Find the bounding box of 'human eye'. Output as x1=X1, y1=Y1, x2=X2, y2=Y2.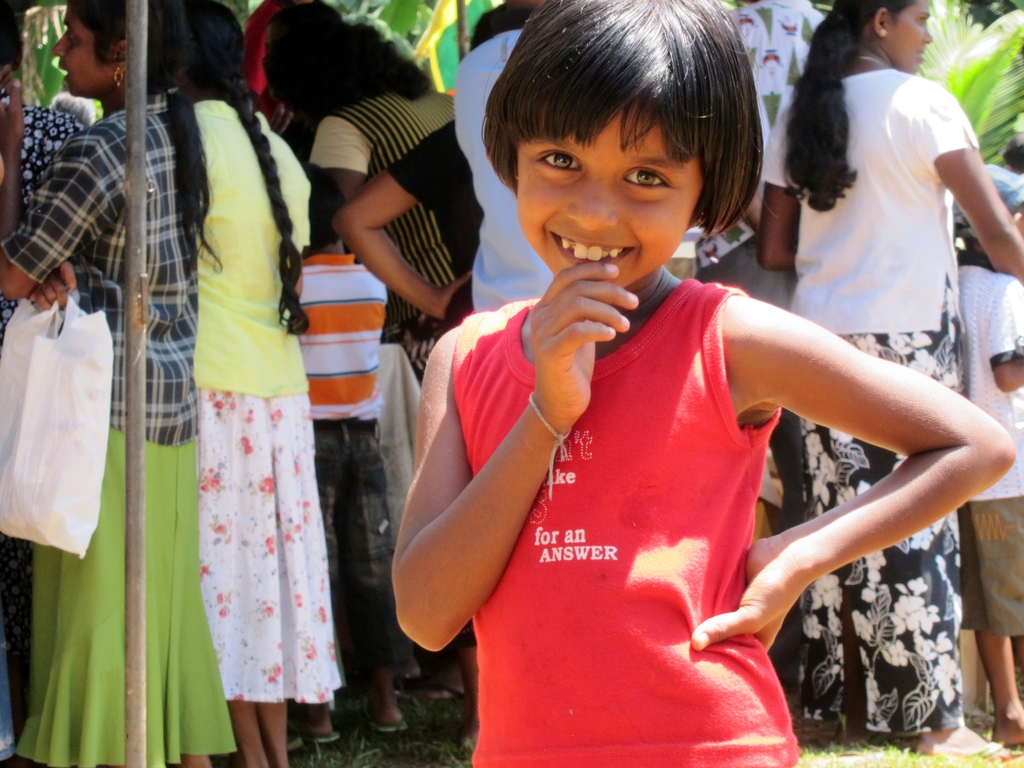
x1=534, y1=147, x2=588, y2=173.
